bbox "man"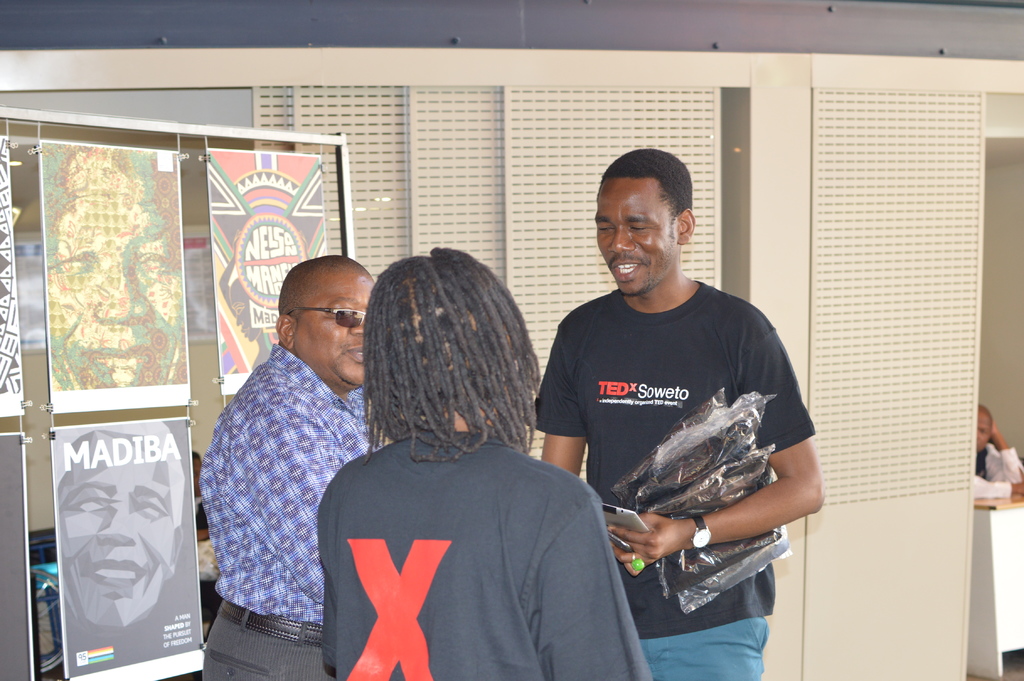
<bbox>39, 145, 186, 390</bbox>
